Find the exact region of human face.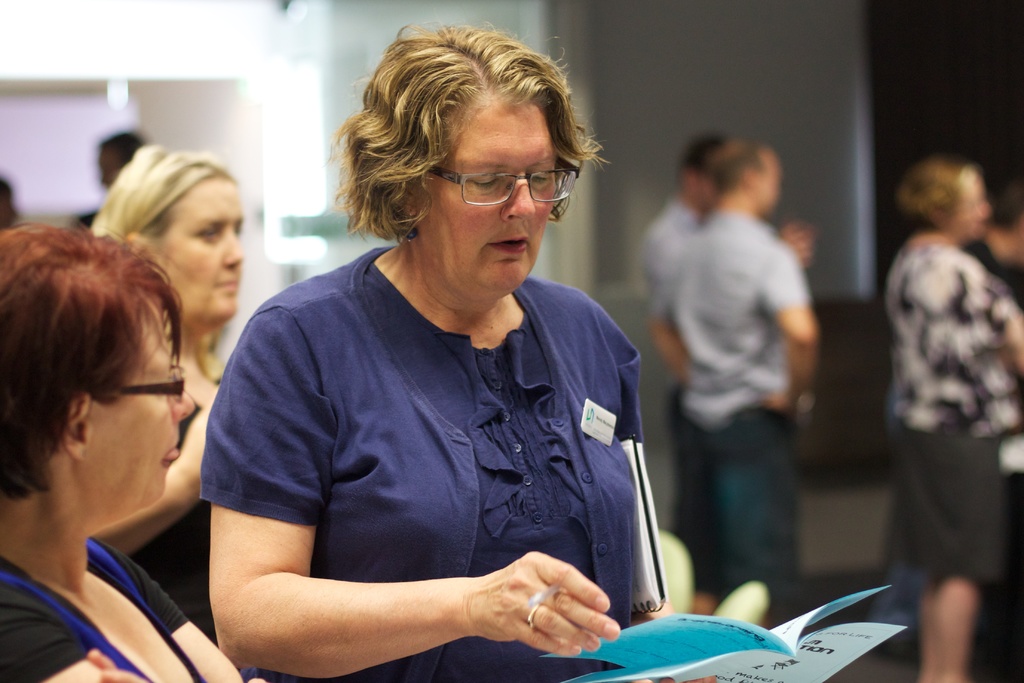
Exact region: left=159, top=176, right=245, bottom=333.
